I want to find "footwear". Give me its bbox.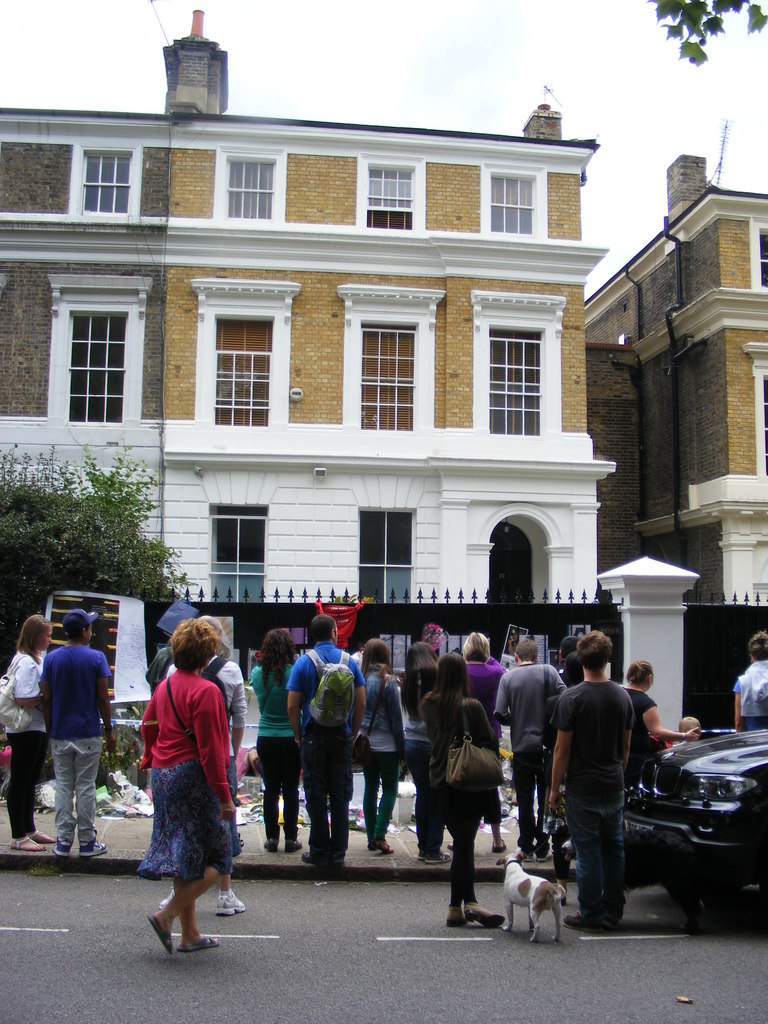
{"x1": 465, "y1": 900, "x2": 505, "y2": 929}.
